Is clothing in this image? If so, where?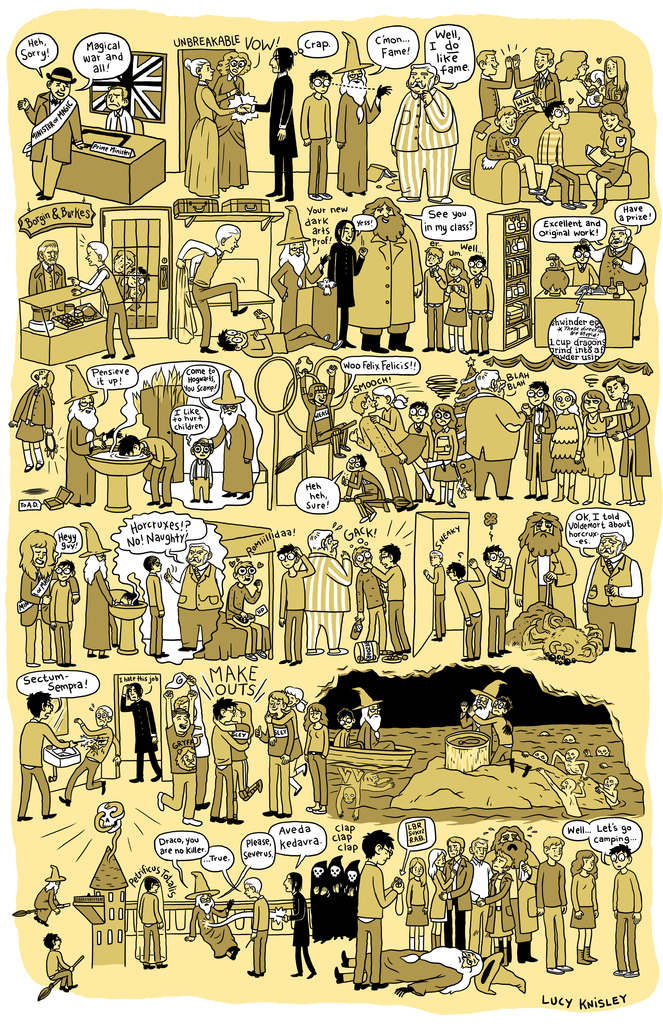
Yes, at pyautogui.locateOnScreen(289, 700, 303, 767).
